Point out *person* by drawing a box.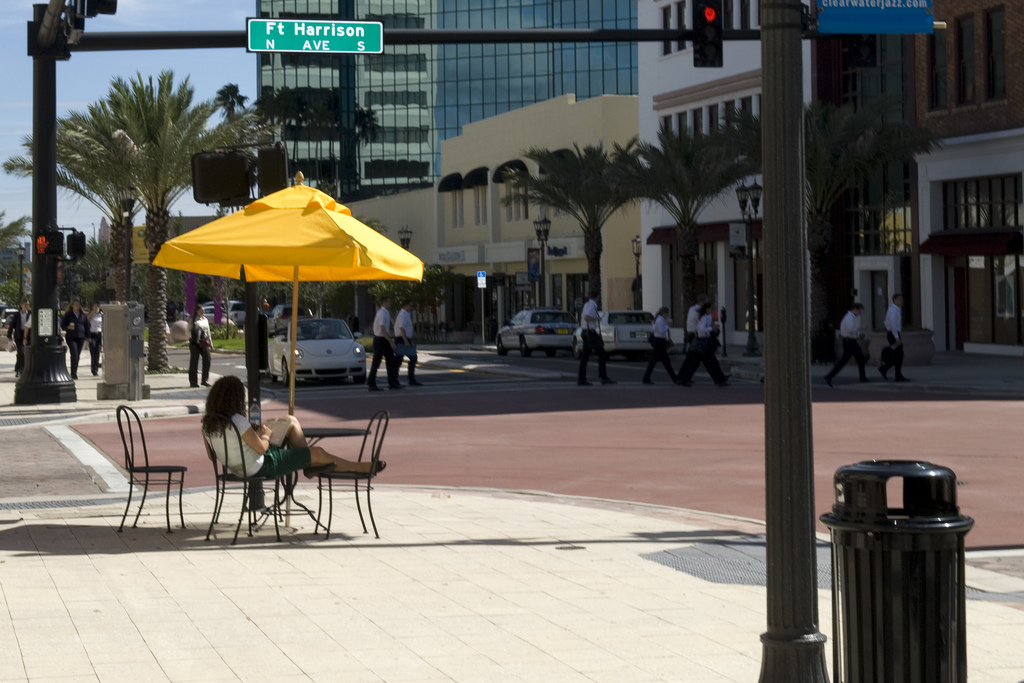
l=678, t=301, r=733, b=389.
